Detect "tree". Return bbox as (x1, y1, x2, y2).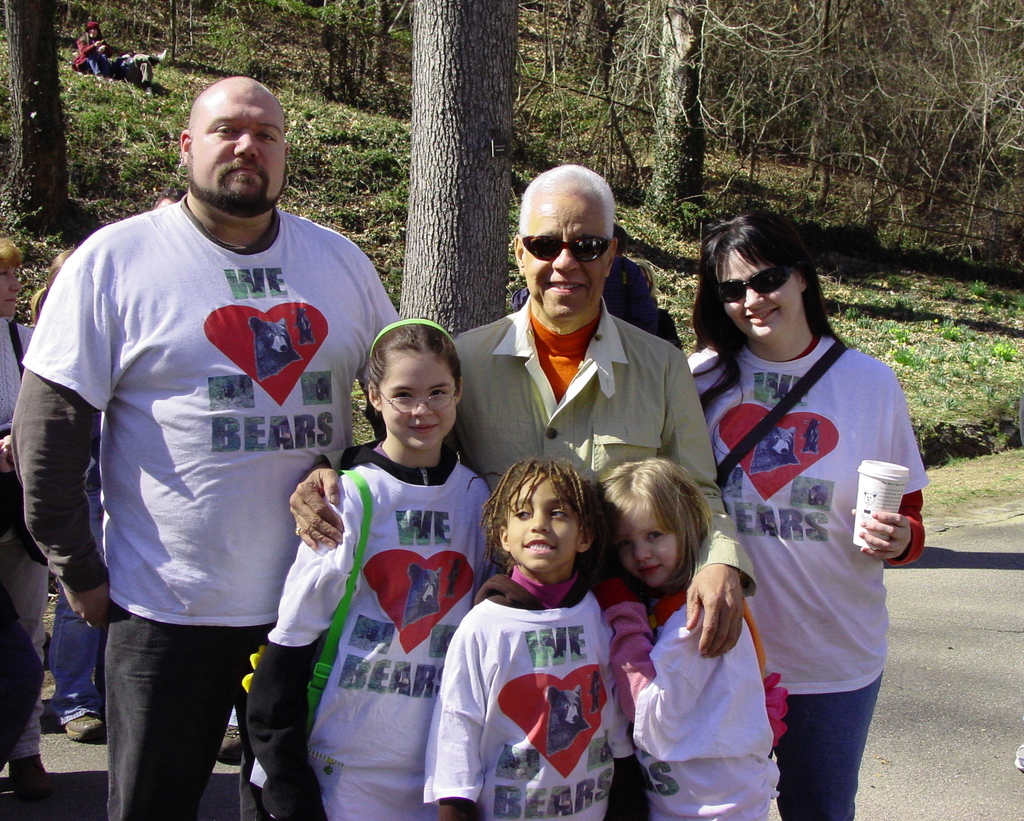
(374, 0, 384, 85).
